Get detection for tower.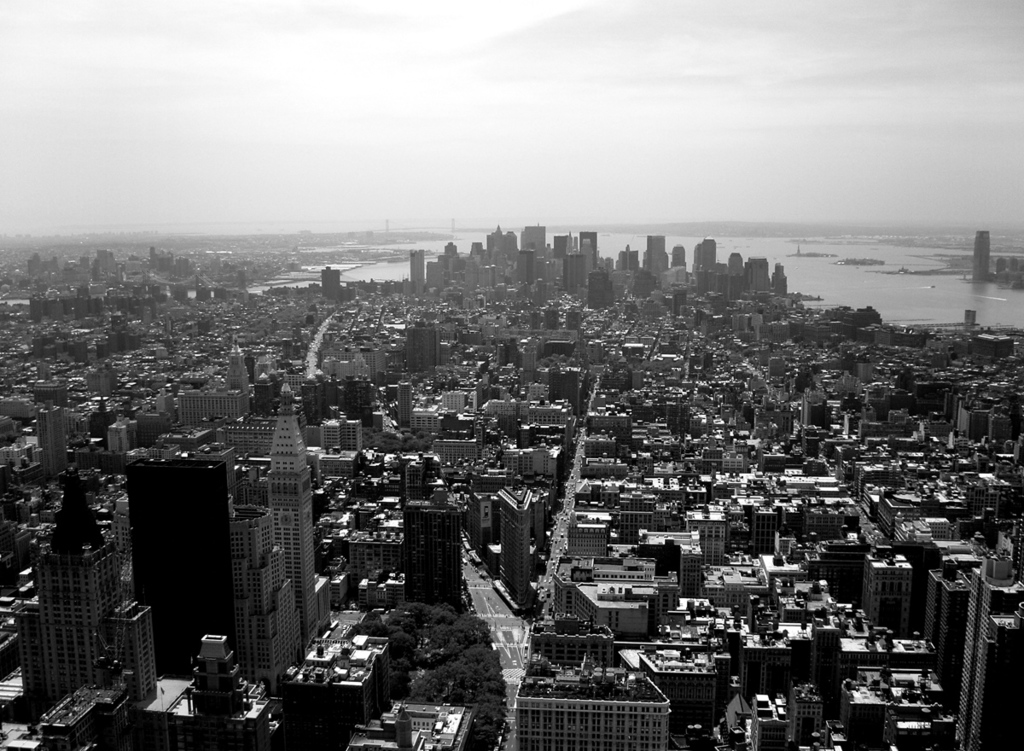
Detection: [left=228, top=345, right=252, bottom=414].
